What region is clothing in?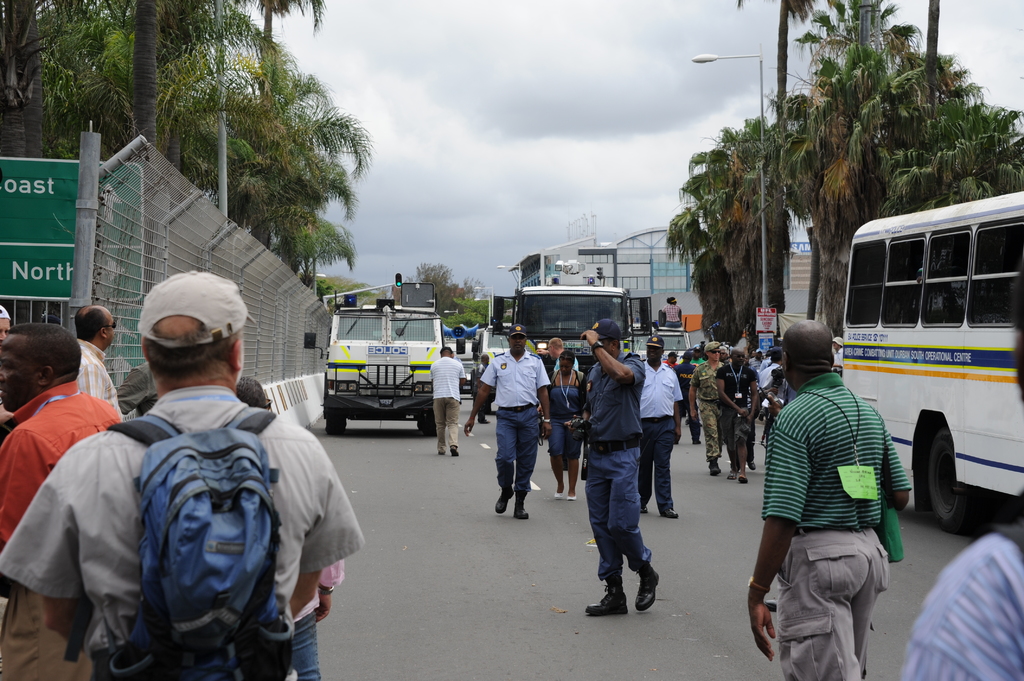
[left=0, top=387, right=104, bottom=544].
